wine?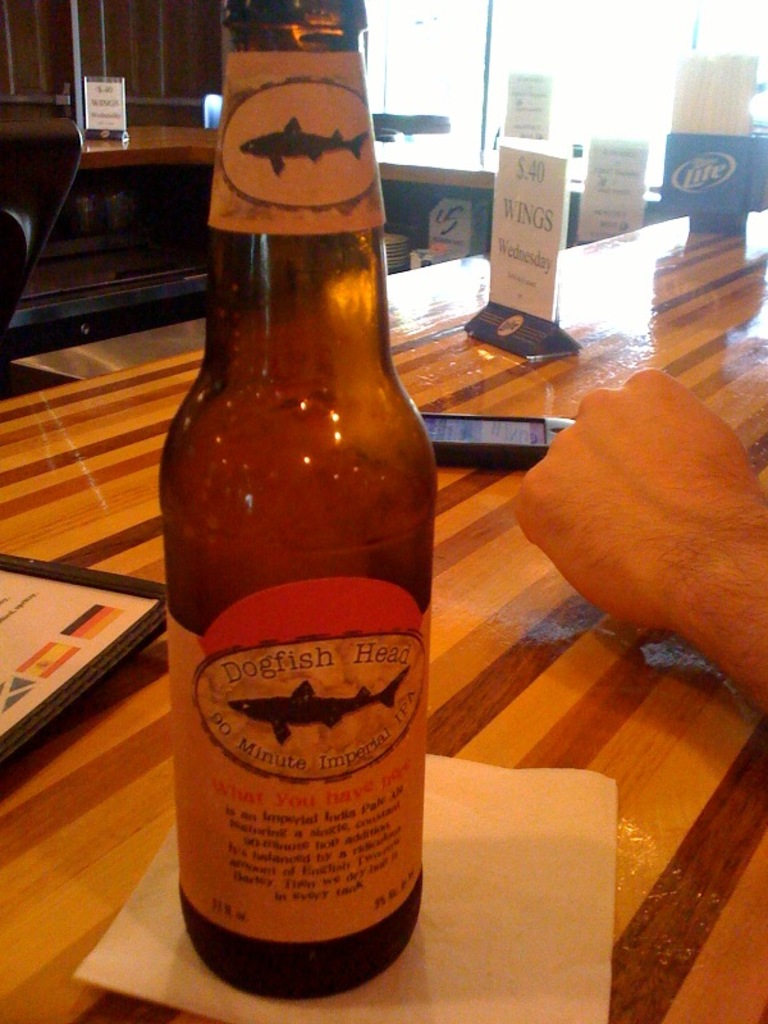
[left=150, top=0, right=434, bottom=1006]
